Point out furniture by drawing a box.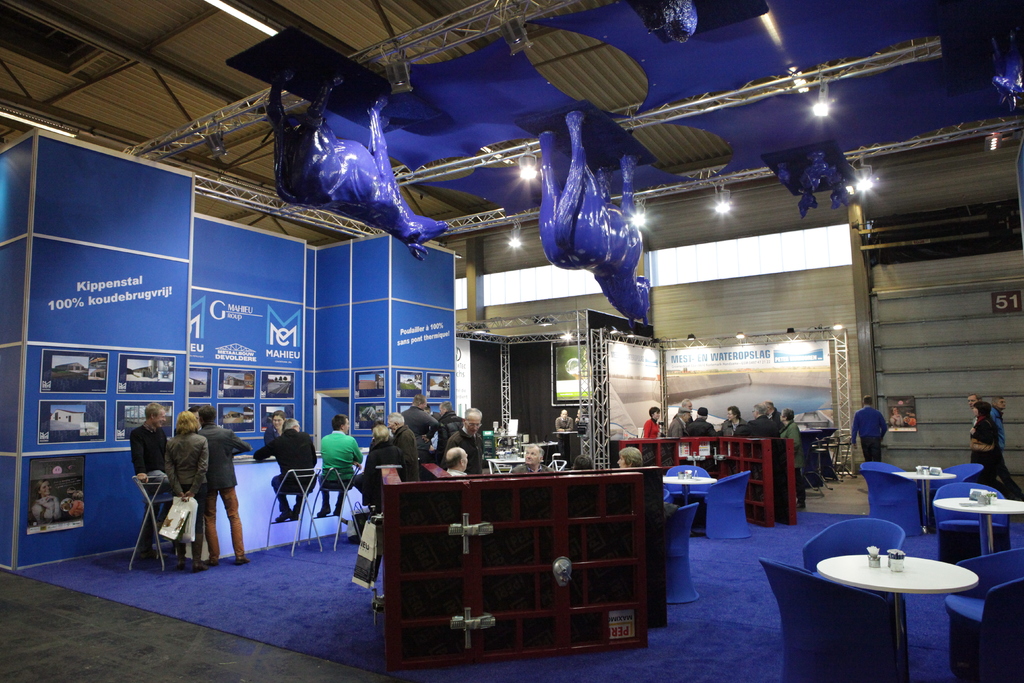
(left=132, top=475, right=182, bottom=572).
